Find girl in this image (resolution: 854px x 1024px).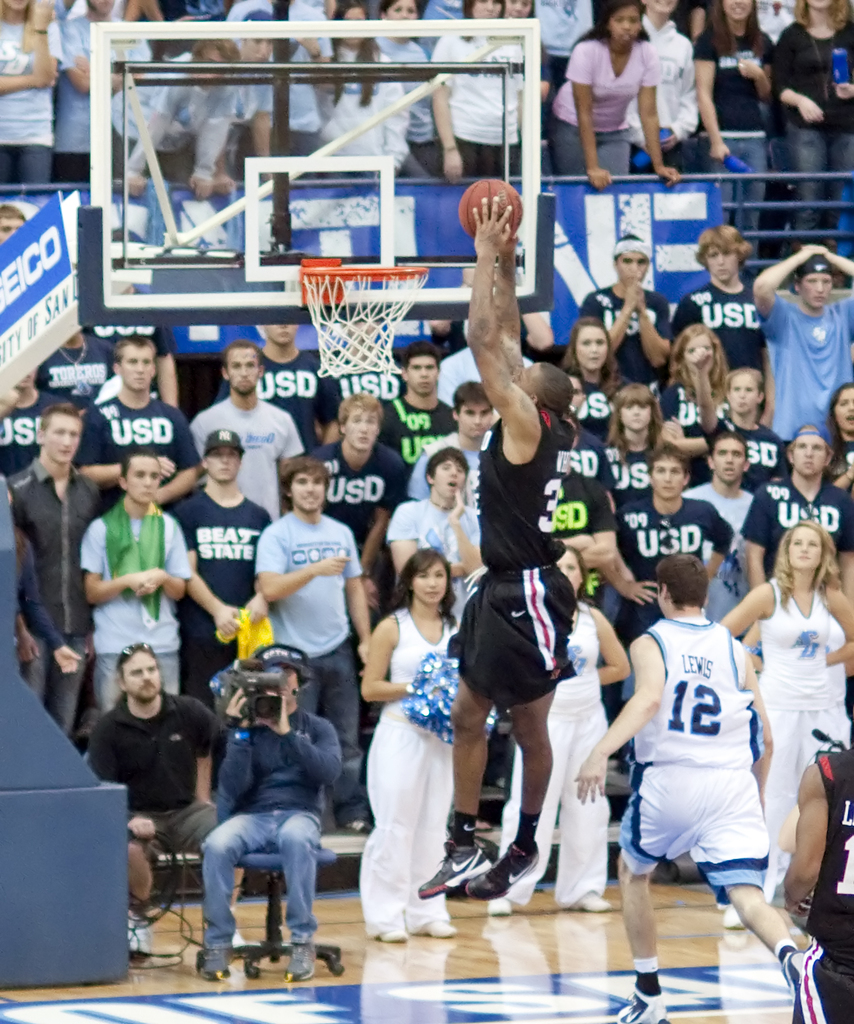
left=360, top=551, right=459, bottom=944.
